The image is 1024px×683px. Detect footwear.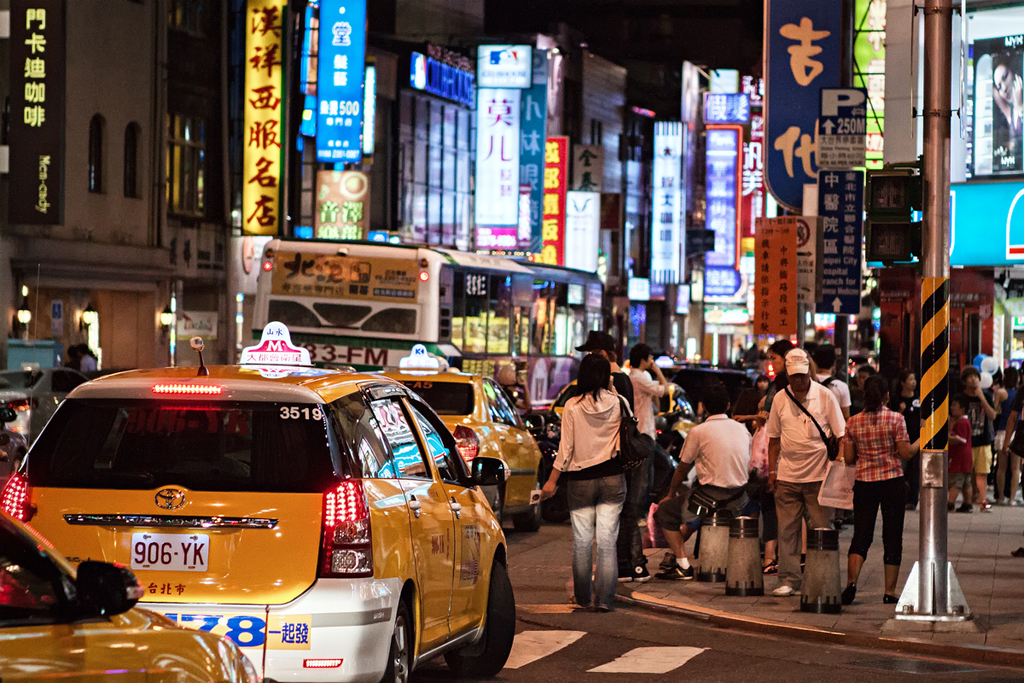
Detection: 575/601/593/613.
